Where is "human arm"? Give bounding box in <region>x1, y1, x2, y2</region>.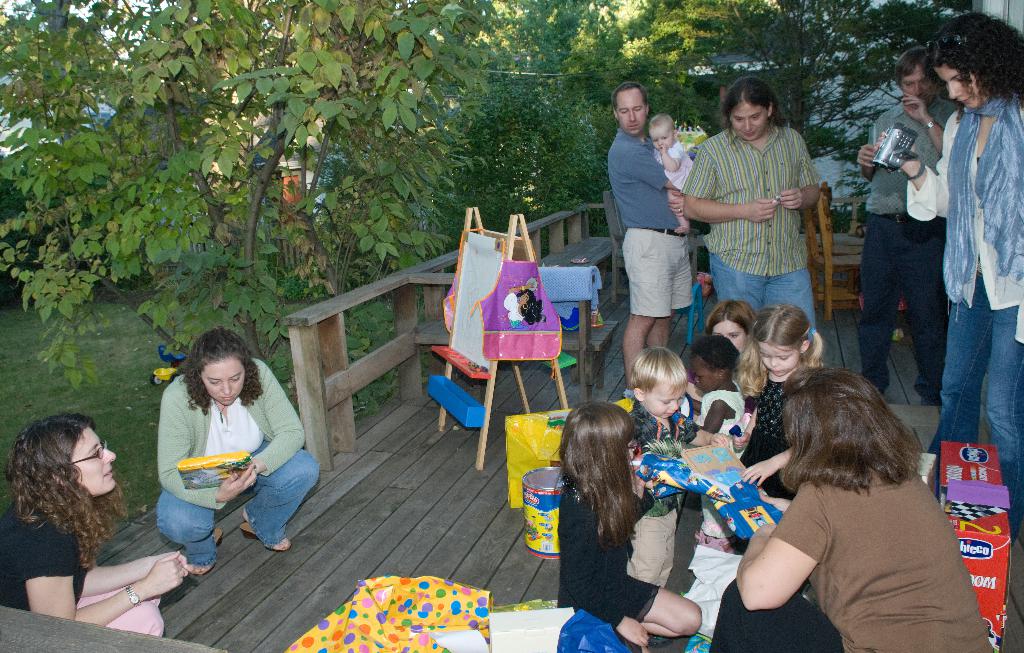
<region>680, 407, 731, 451</region>.
